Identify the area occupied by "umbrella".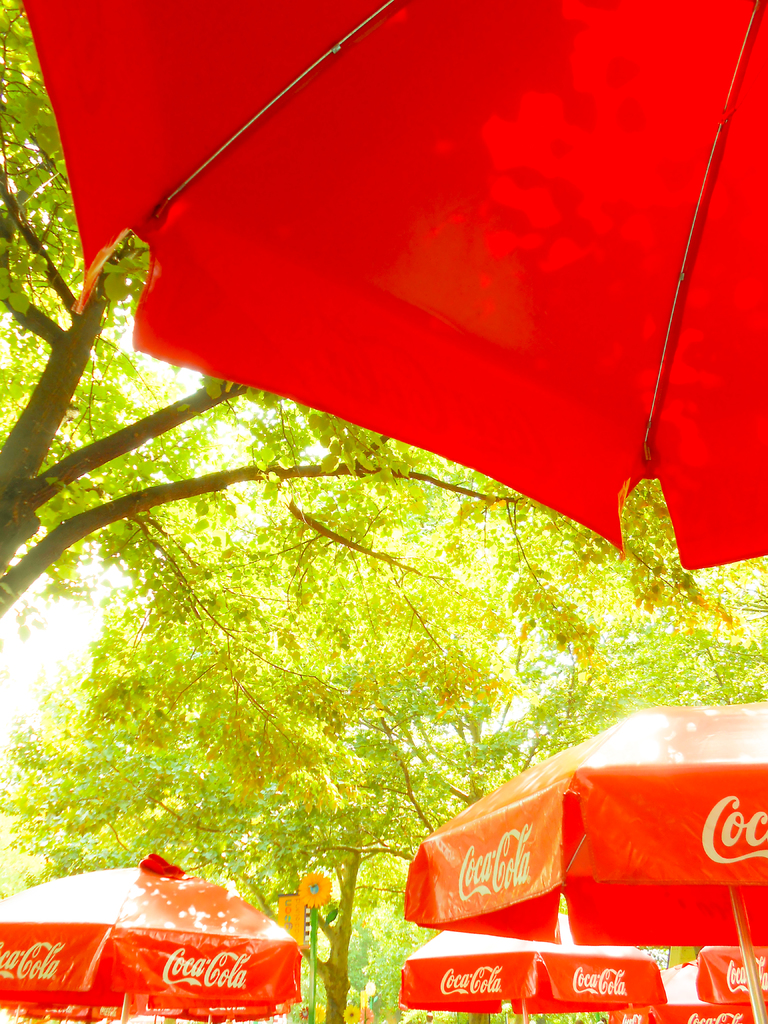
Area: 404/705/767/1023.
